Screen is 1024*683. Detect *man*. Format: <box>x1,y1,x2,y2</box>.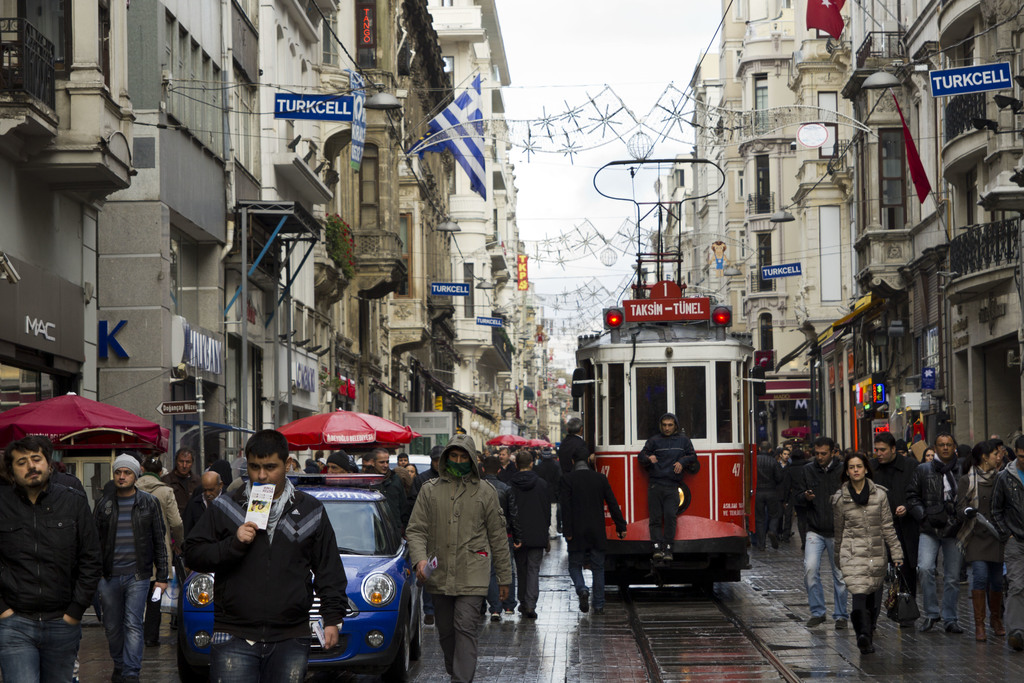
<box>638,409,701,569</box>.
